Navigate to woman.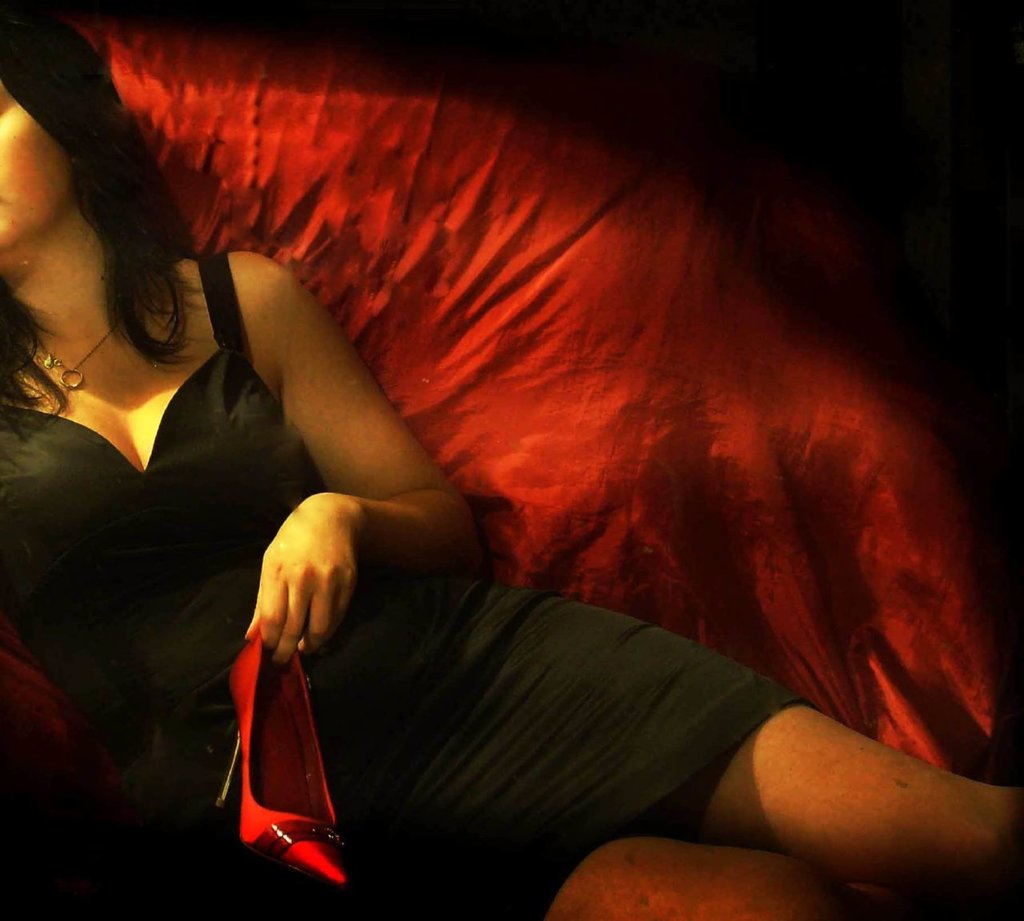
Navigation target: x1=0, y1=4, x2=1023, y2=920.
